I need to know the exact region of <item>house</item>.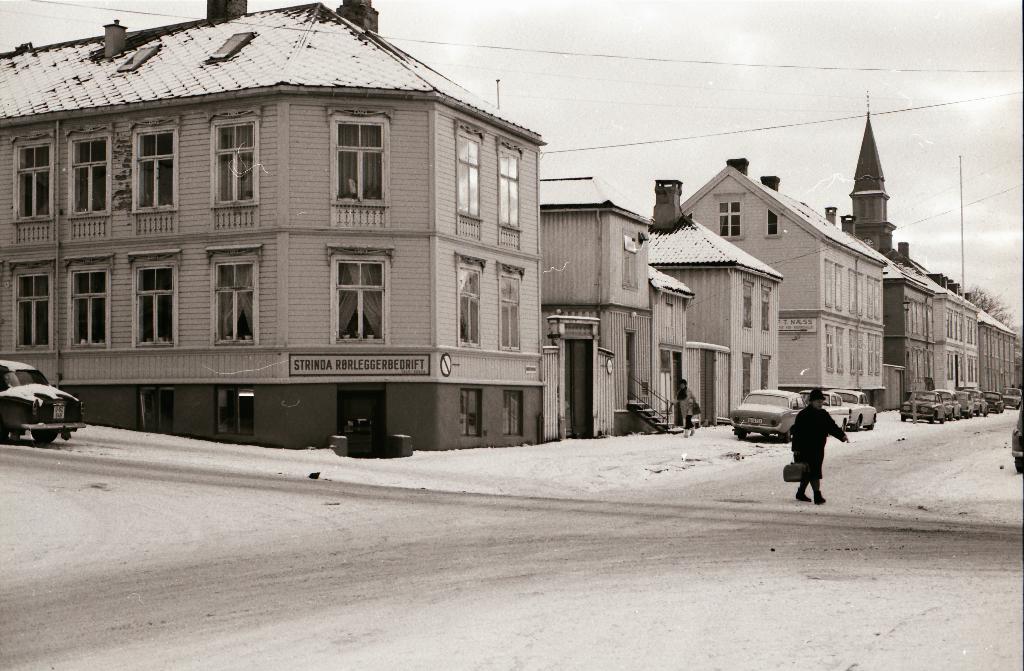
Region: 644,174,787,429.
